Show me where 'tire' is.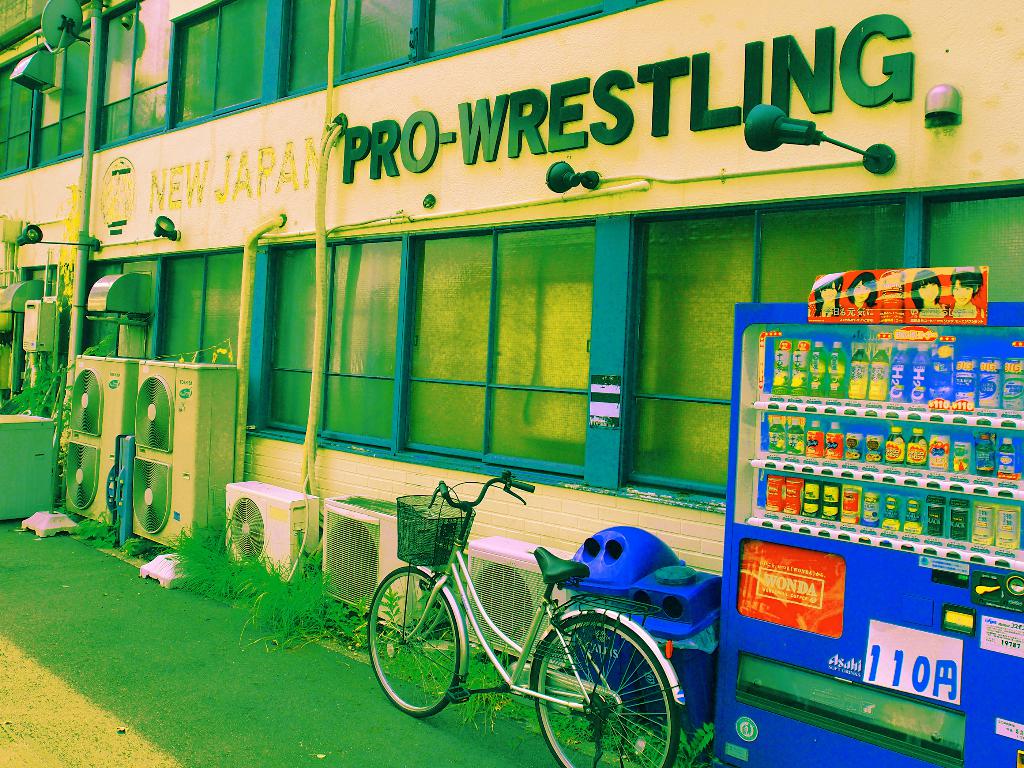
'tire' is at select_region(525, 612, 686, 767).
